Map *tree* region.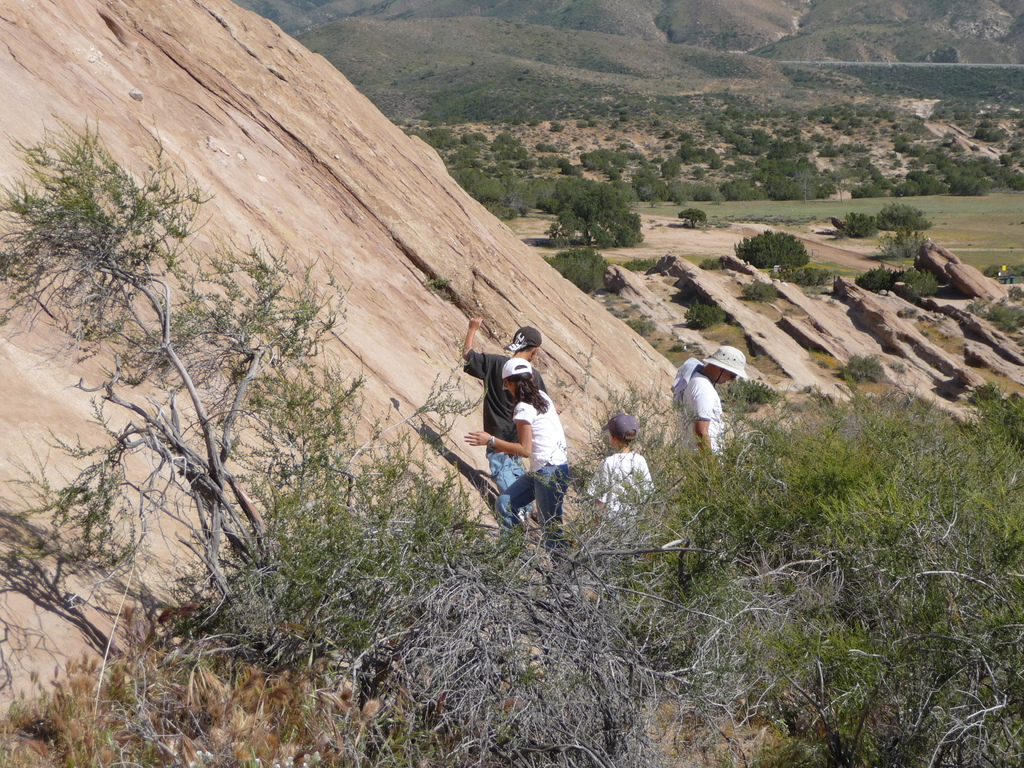
Mapped to bbox=[830, 209, 876, 242].
